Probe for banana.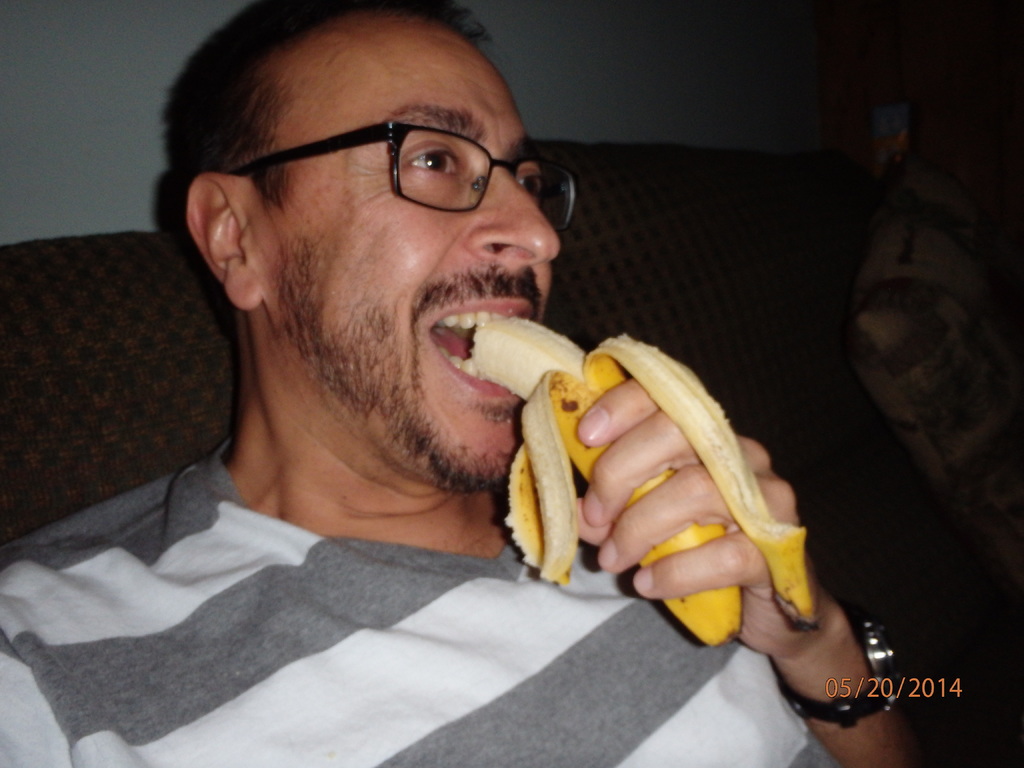
Probe result: l=465, t=313, r=823, b=630.
